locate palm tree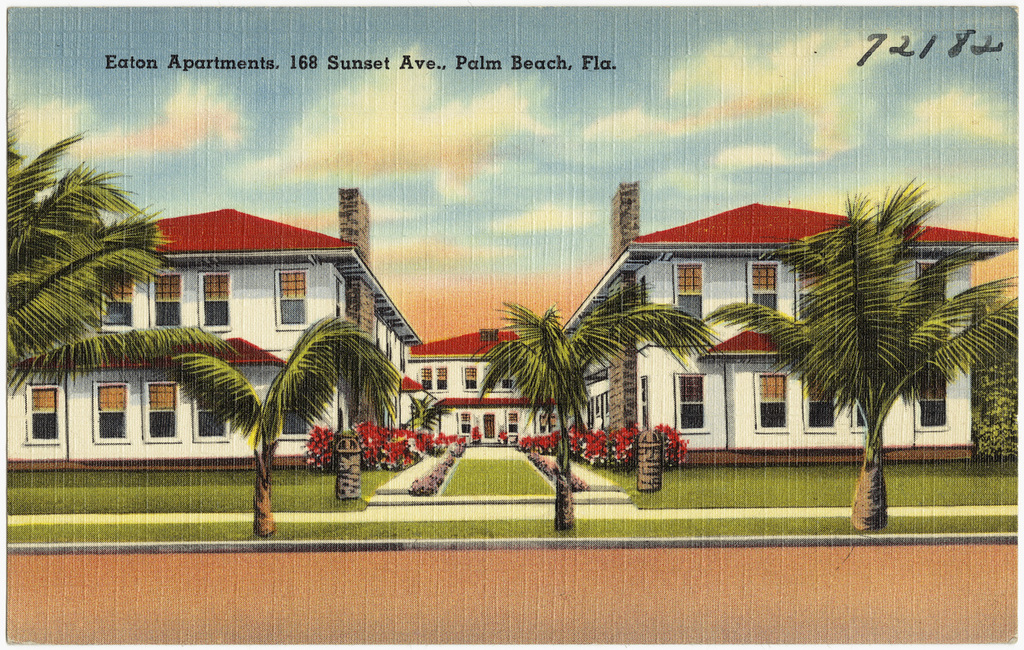
(left=0, top=132, right=156, bottom=476)
